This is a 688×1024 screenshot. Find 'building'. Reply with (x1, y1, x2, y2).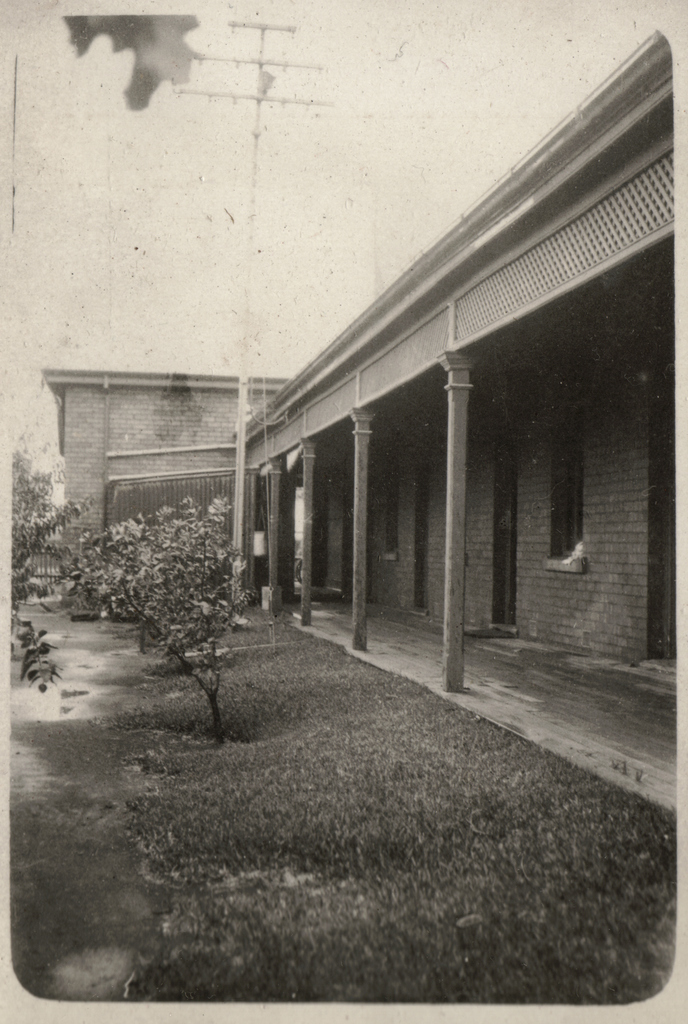
(53, 363, 289, 581).
